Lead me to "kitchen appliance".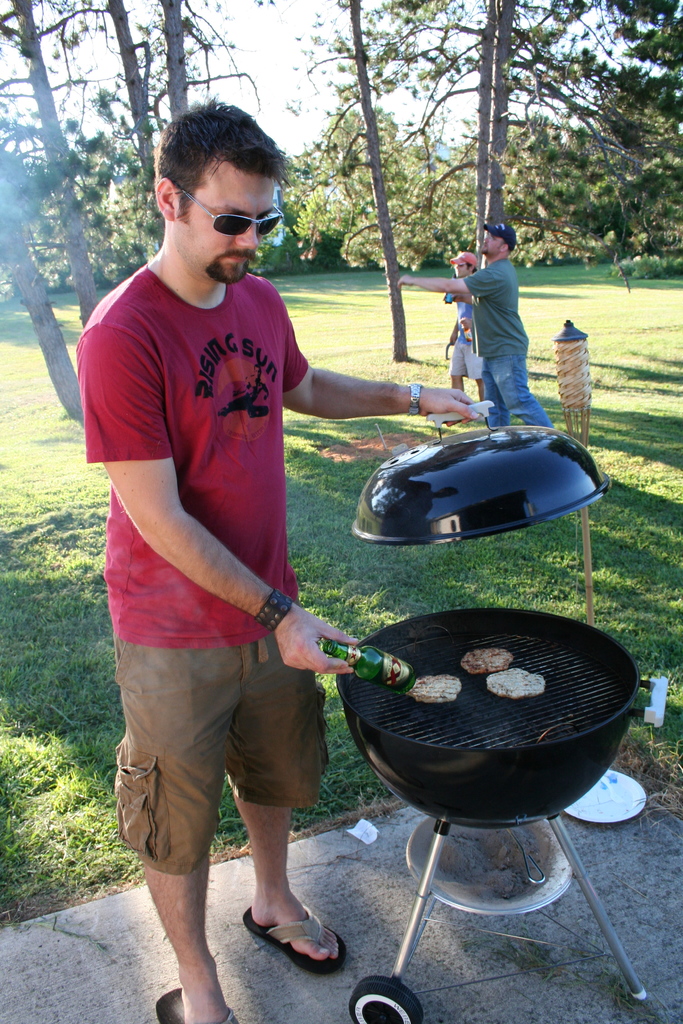
Lead to (x1=353, y1=404, x2=620, y2=544).
